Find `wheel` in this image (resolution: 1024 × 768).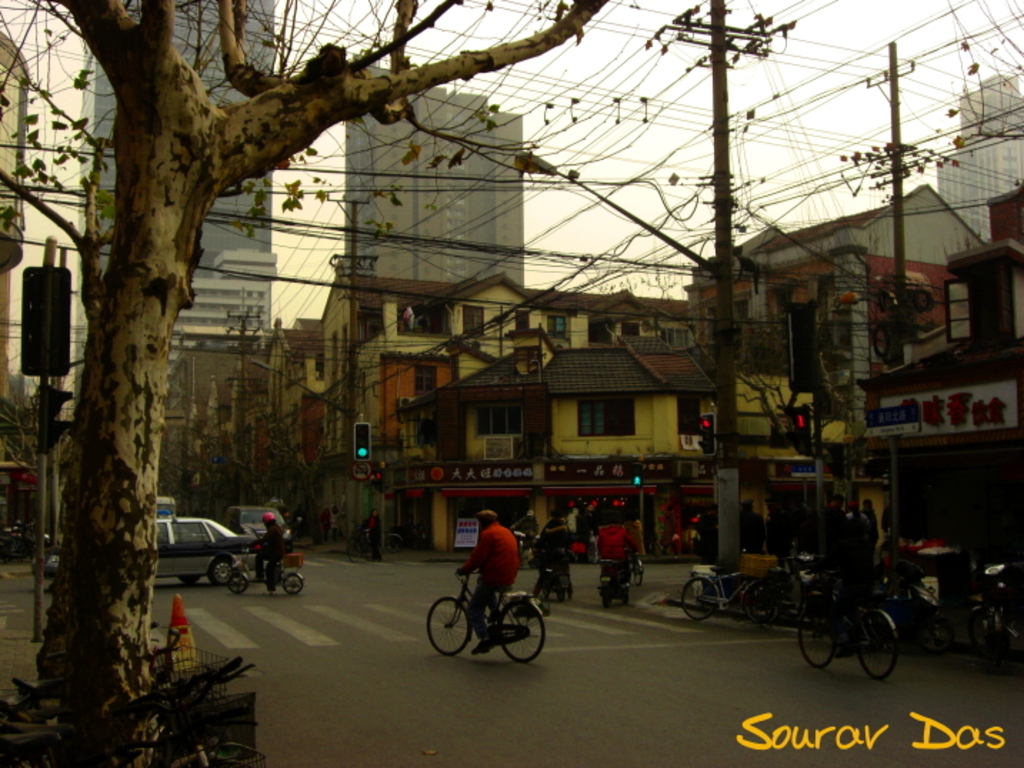
(left=283, top=572, right=304, bottom=594).
